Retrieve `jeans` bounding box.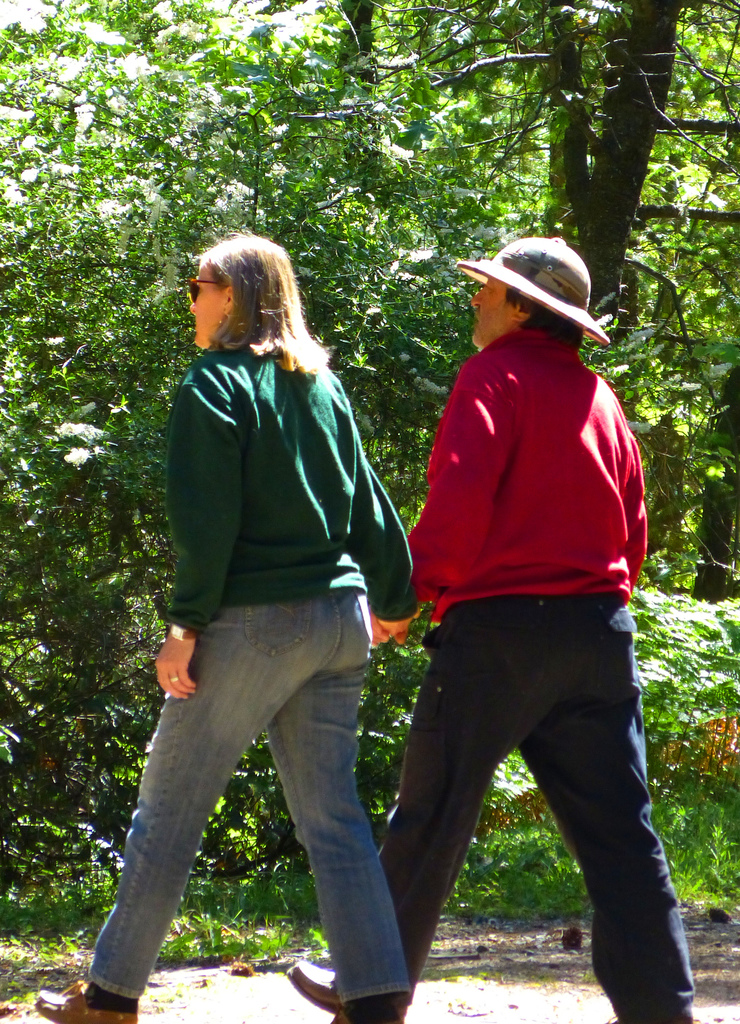
Bounding box: <bbox>83, 591, 426, 997</bbox>.
